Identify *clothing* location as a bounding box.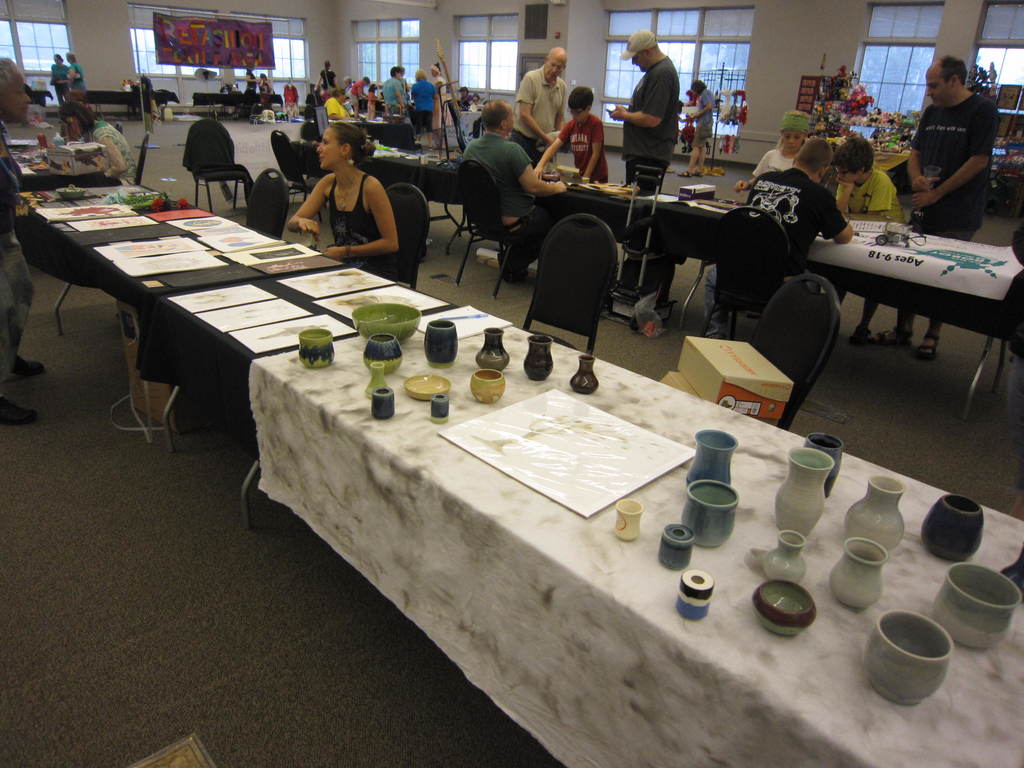
(318, 68, 333, 88).
